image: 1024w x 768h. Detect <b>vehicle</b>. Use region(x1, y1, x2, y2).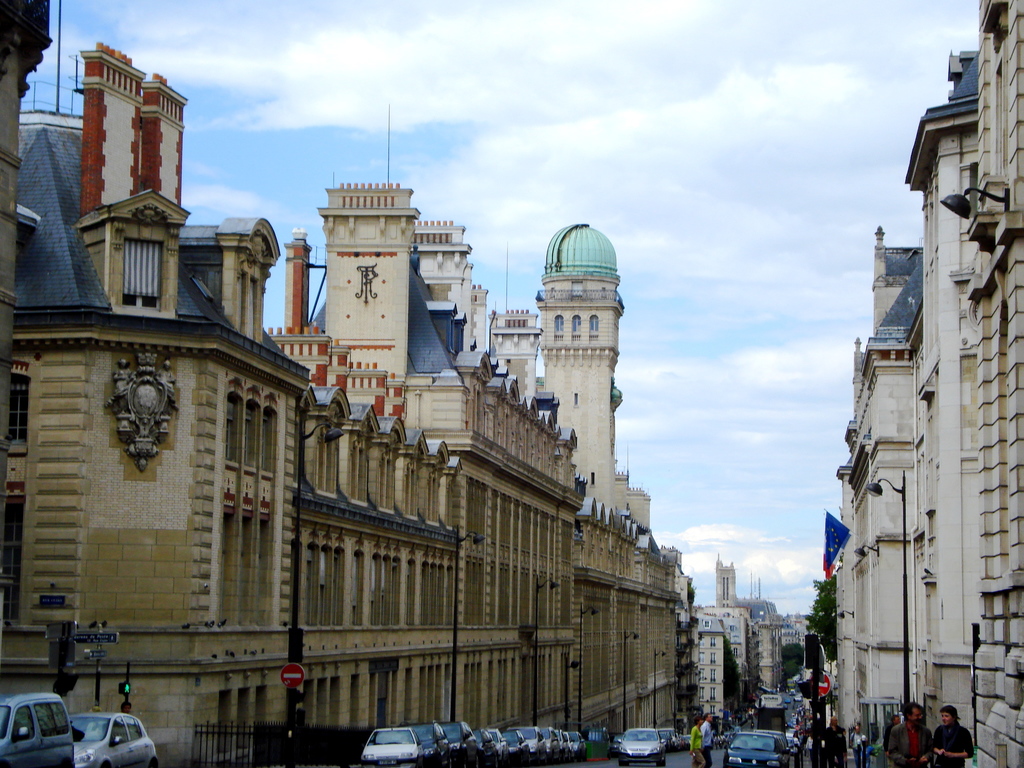
region(565, 728, 589, 761).
